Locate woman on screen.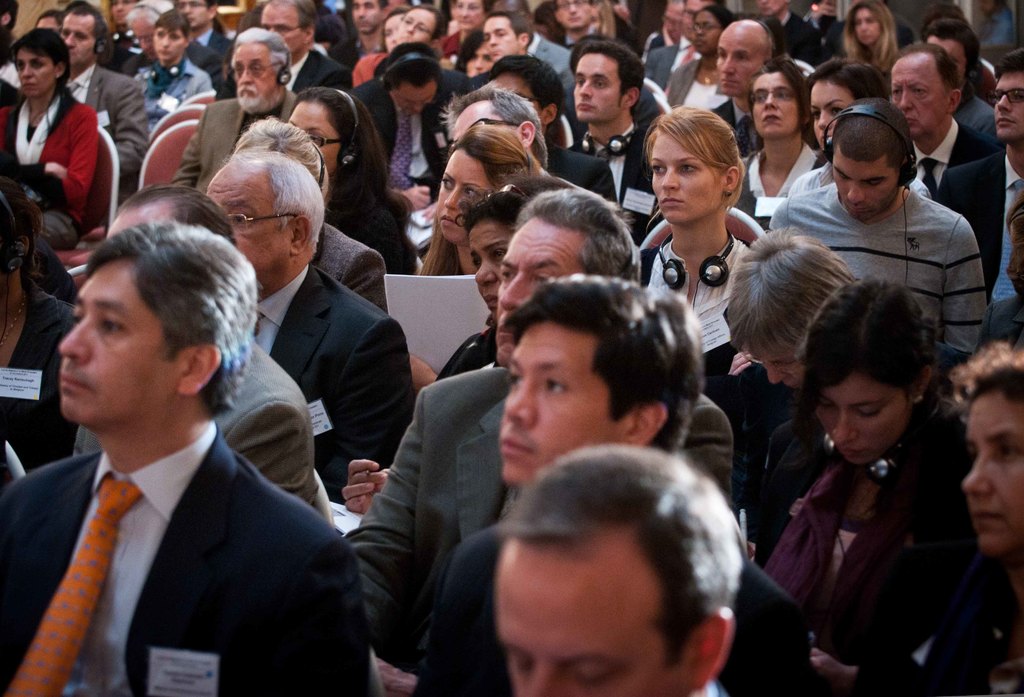
On screen at pyautogui.locateOnScreen(0, 28, 106, 257).
